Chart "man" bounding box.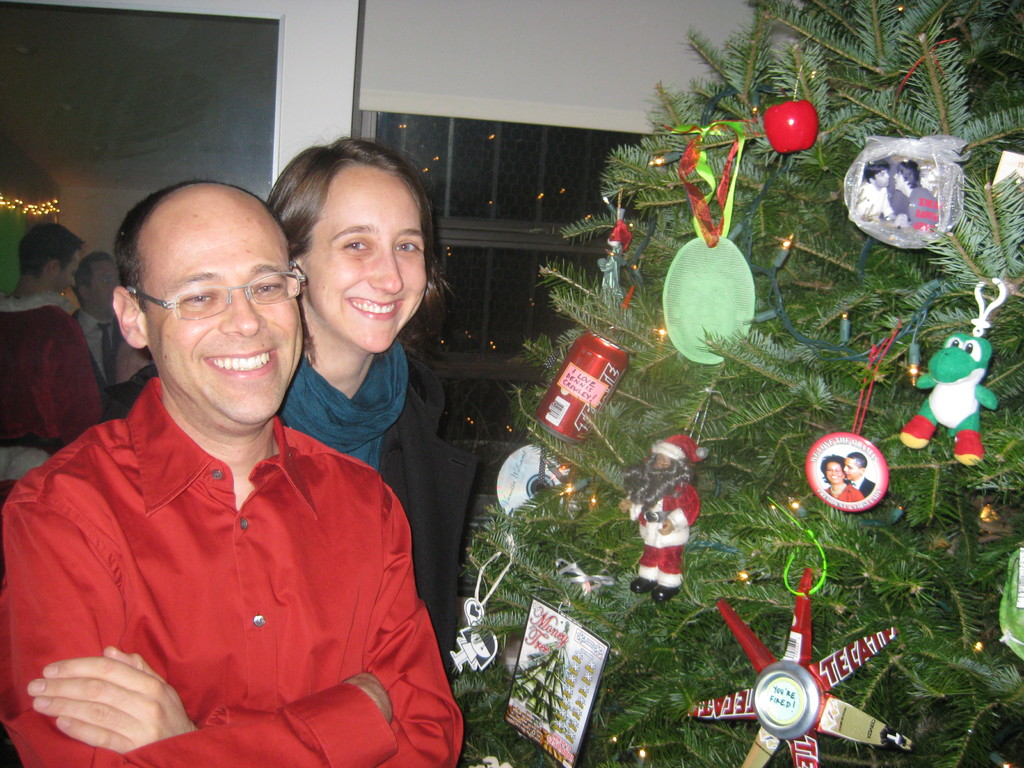
Charted: region(67, 249, 126, 404).
